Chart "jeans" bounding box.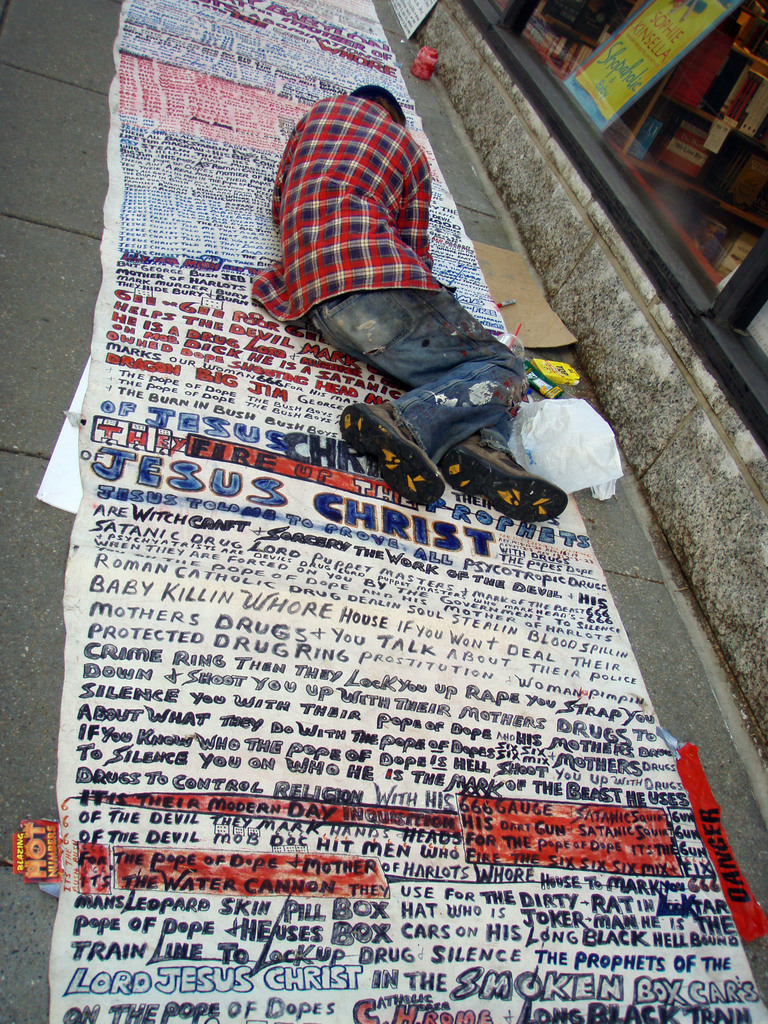
Charted: 296,247,536,492.
